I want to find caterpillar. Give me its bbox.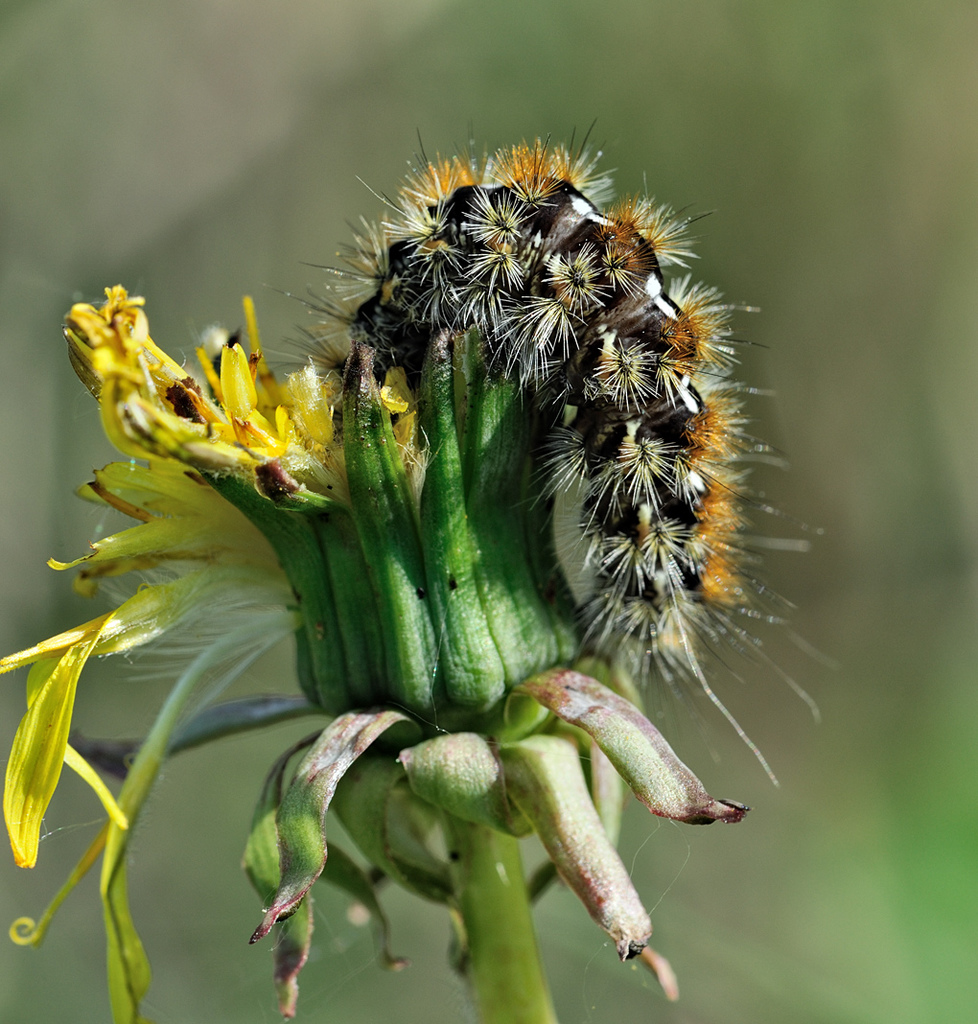
277,115,844,781.
